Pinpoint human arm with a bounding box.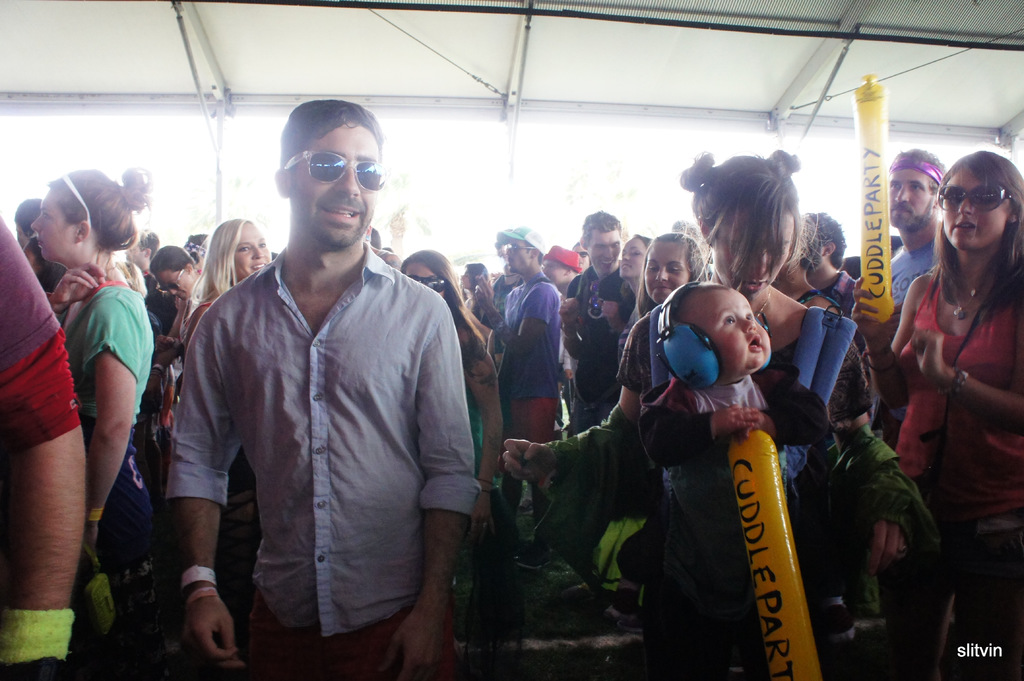
826, 344, 906, 581.
